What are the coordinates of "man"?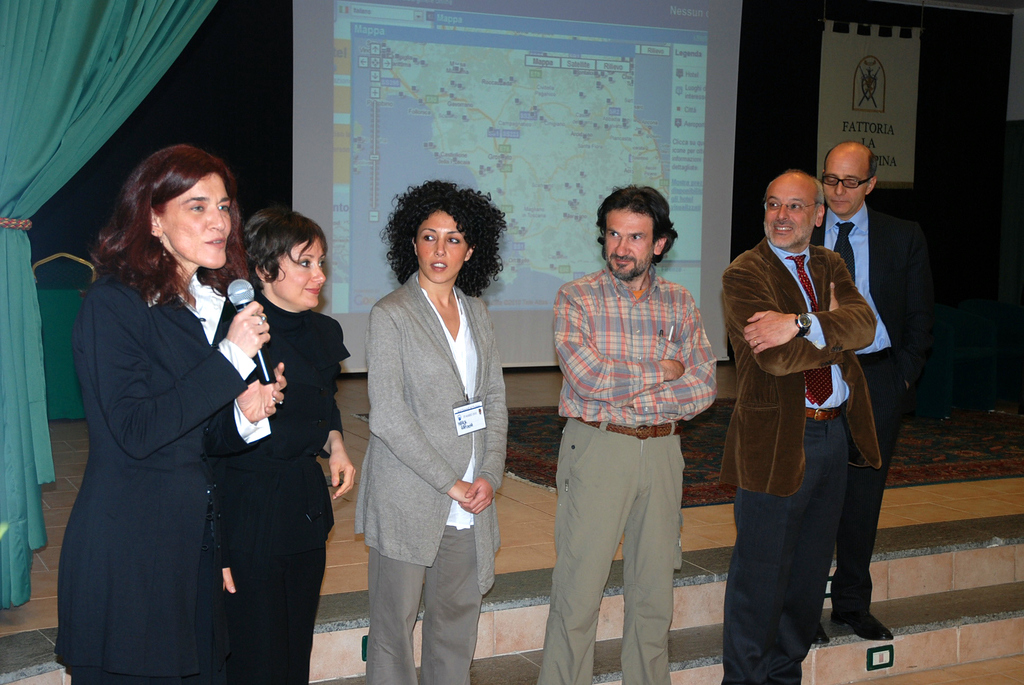
Rect(816, 143, 932, 640).
